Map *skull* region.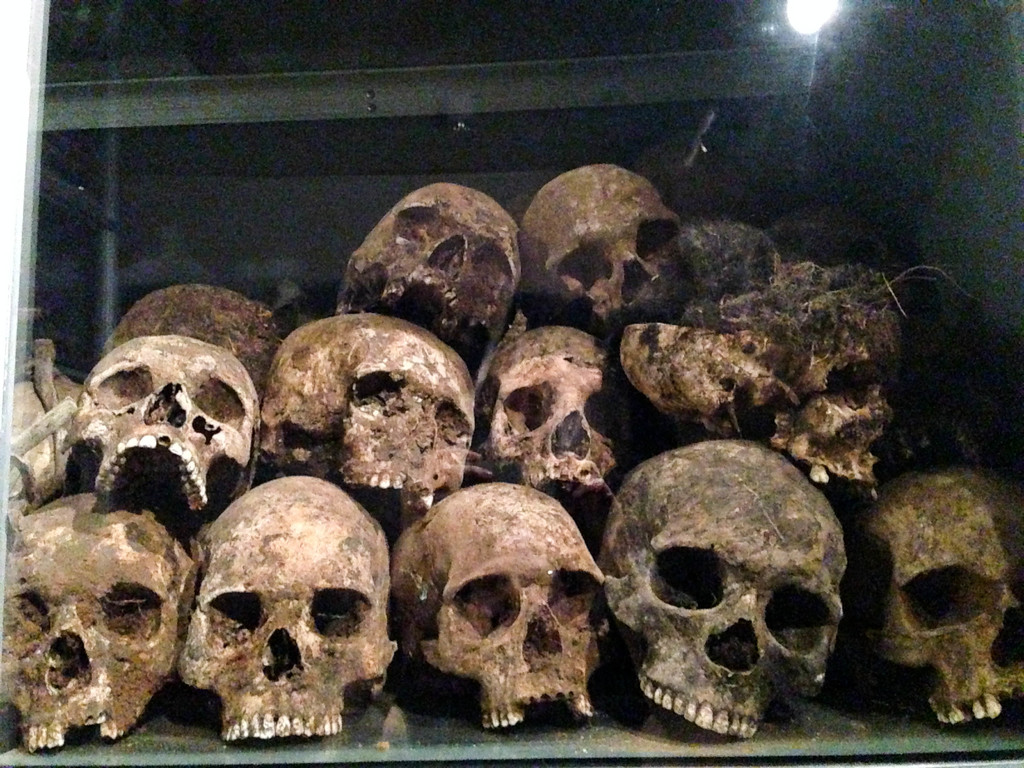
Mapped to 596,436,845,741.
